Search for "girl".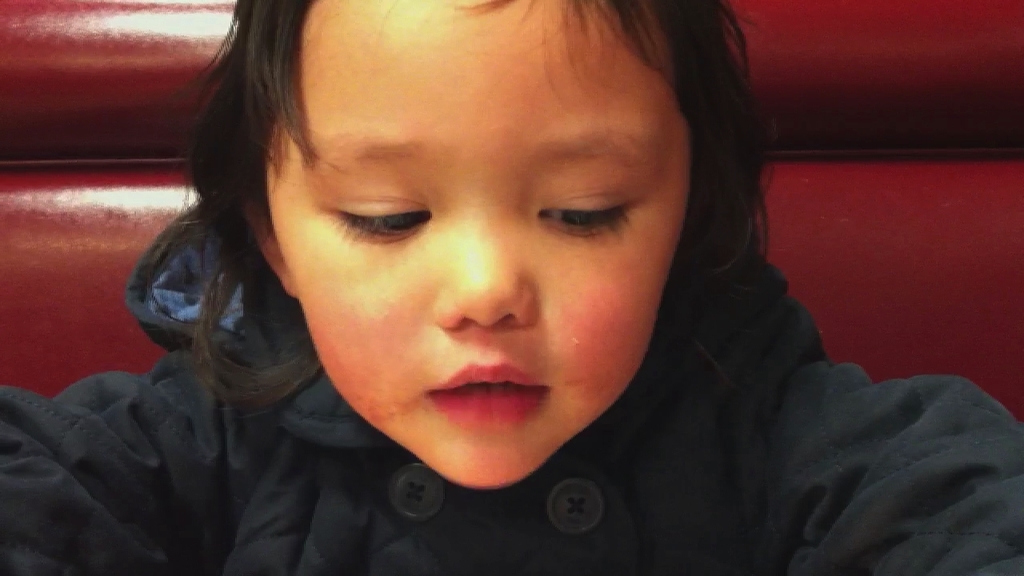
Found at detection(0, 0, 1023, 575).
